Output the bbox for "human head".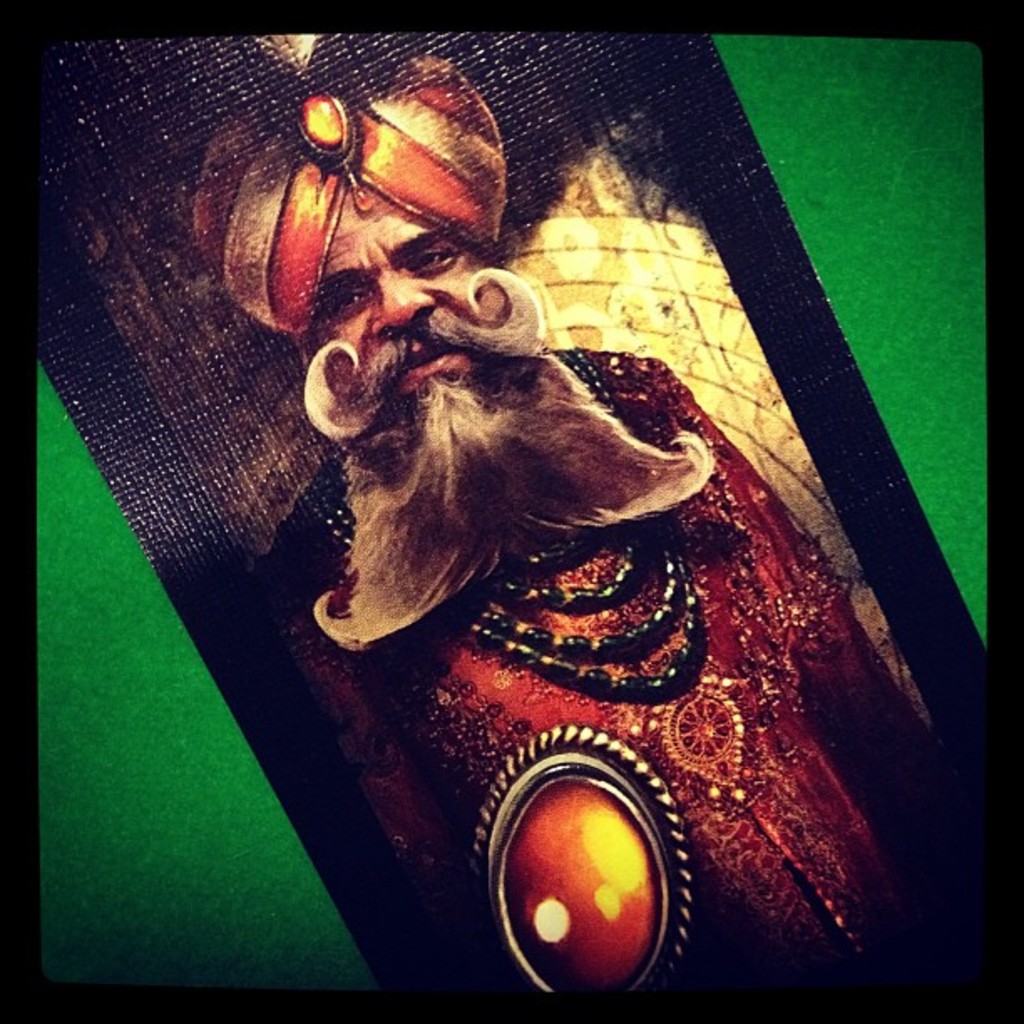
region(191, 49, 505, 452).
